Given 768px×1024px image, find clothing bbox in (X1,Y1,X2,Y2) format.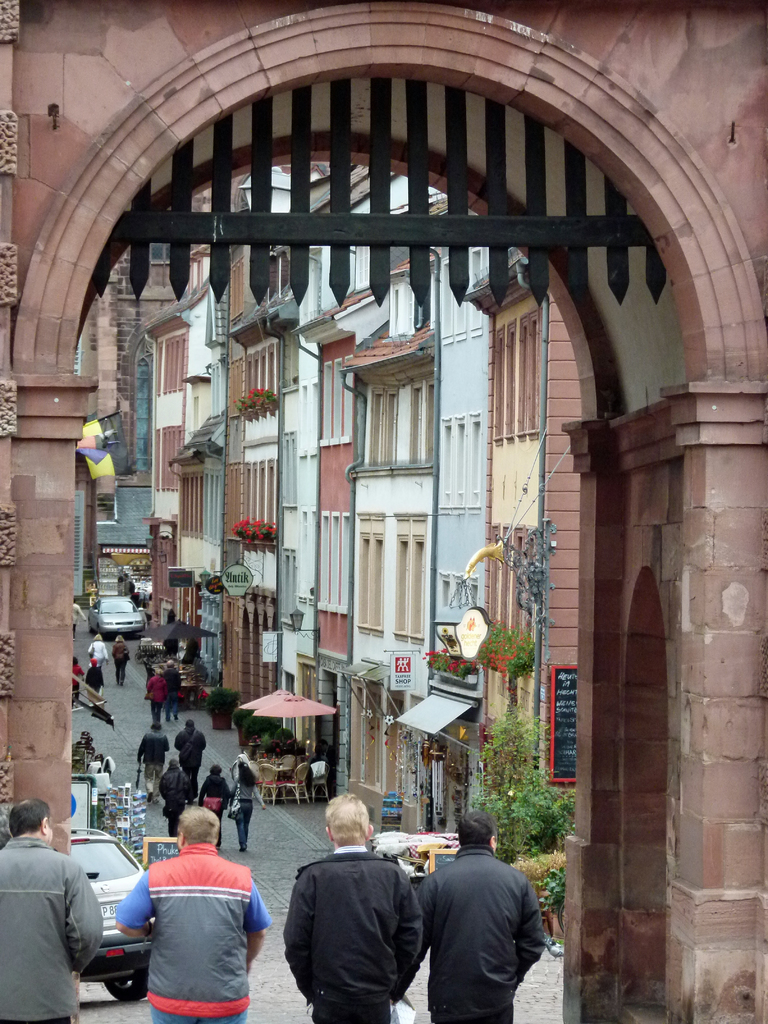
(125,837,271,1009).
